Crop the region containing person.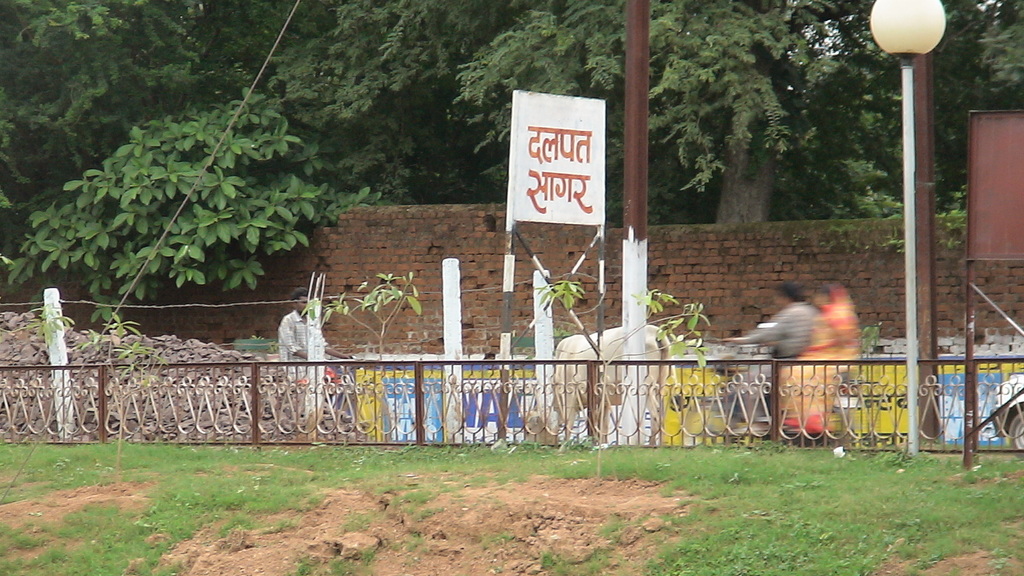
Crop region: (731, 280, 818, 420).
